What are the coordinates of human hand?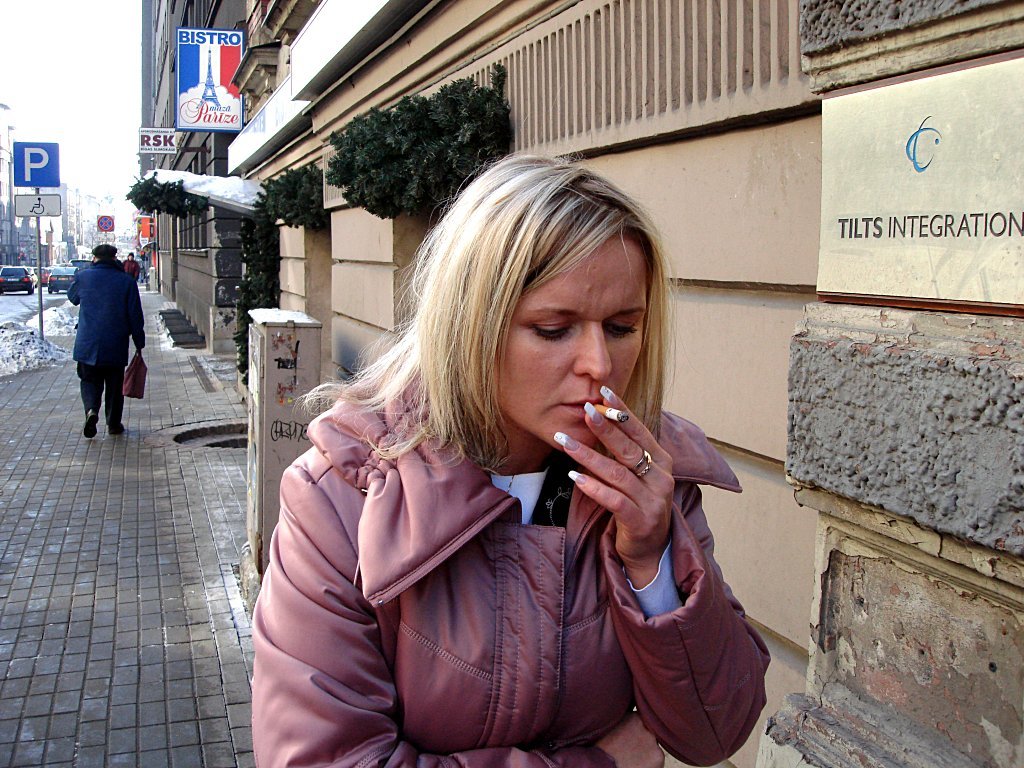
595, 711, 666, 767.
